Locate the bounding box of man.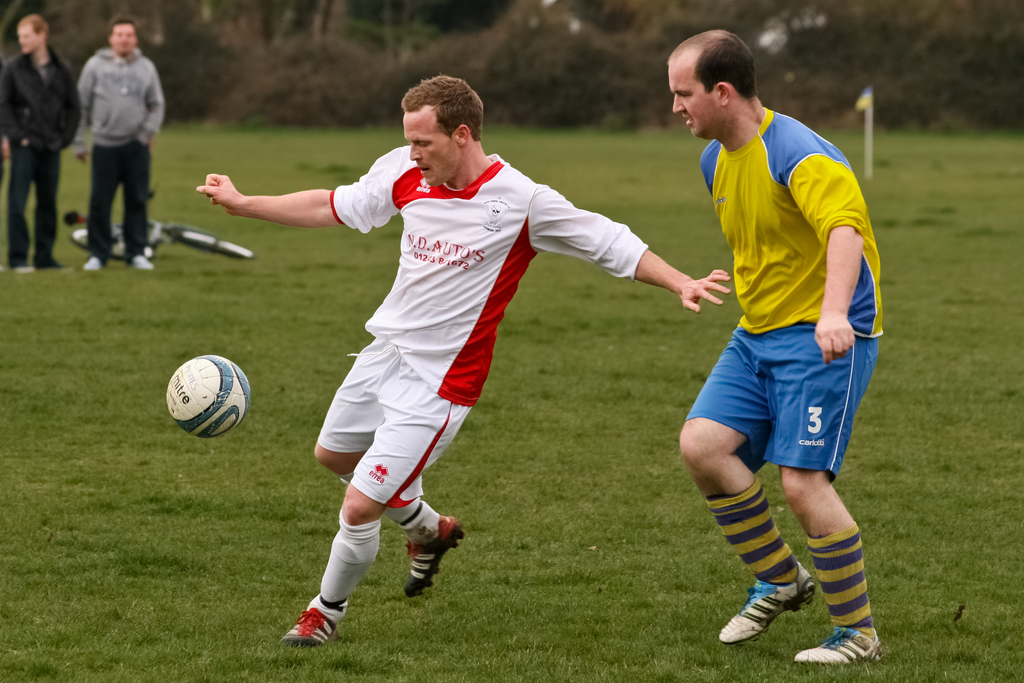
Bounding box: 72, 15, 166, 268.
